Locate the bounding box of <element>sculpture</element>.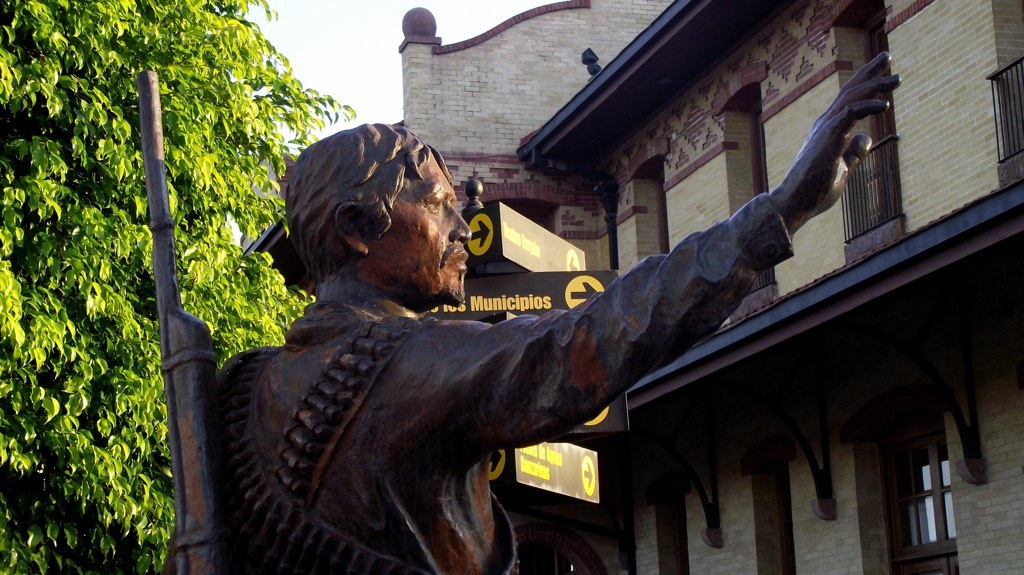
Bounding box: pyautogui.locateOnScreen(142, 54, 897, 574).
